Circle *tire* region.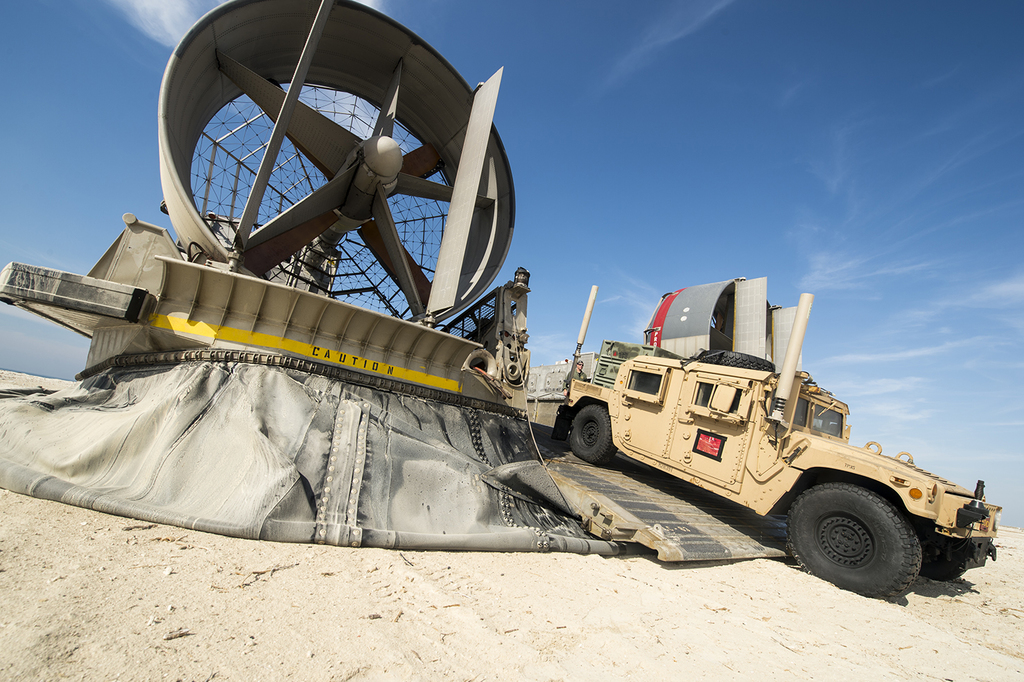
Region: box(571, 406, 617, 463).
